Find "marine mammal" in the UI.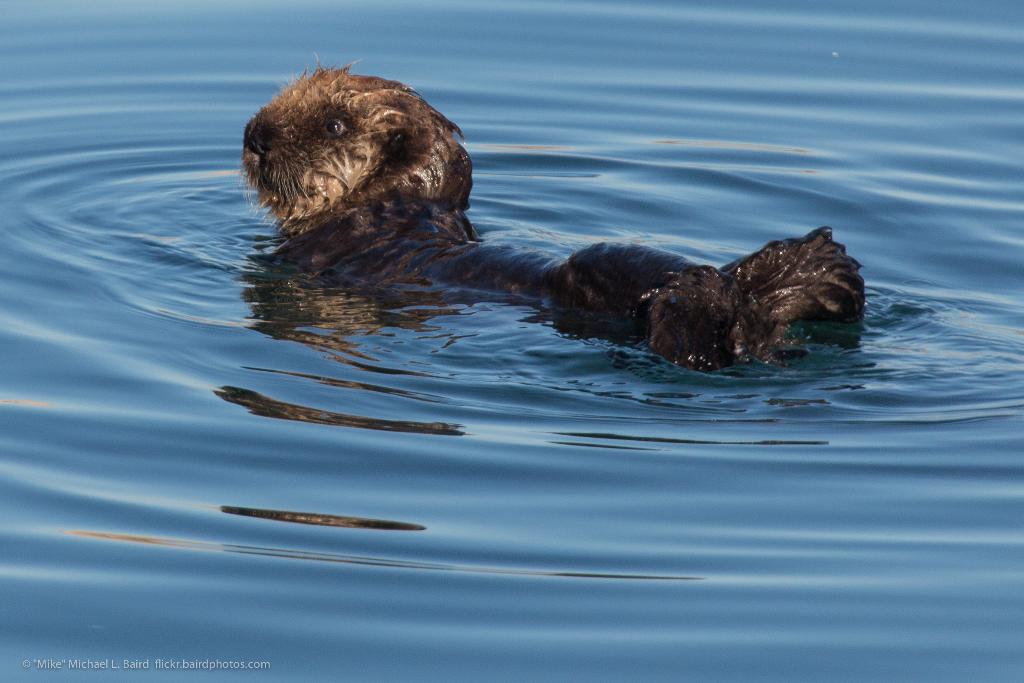
UI element at [235,52,868,372].
